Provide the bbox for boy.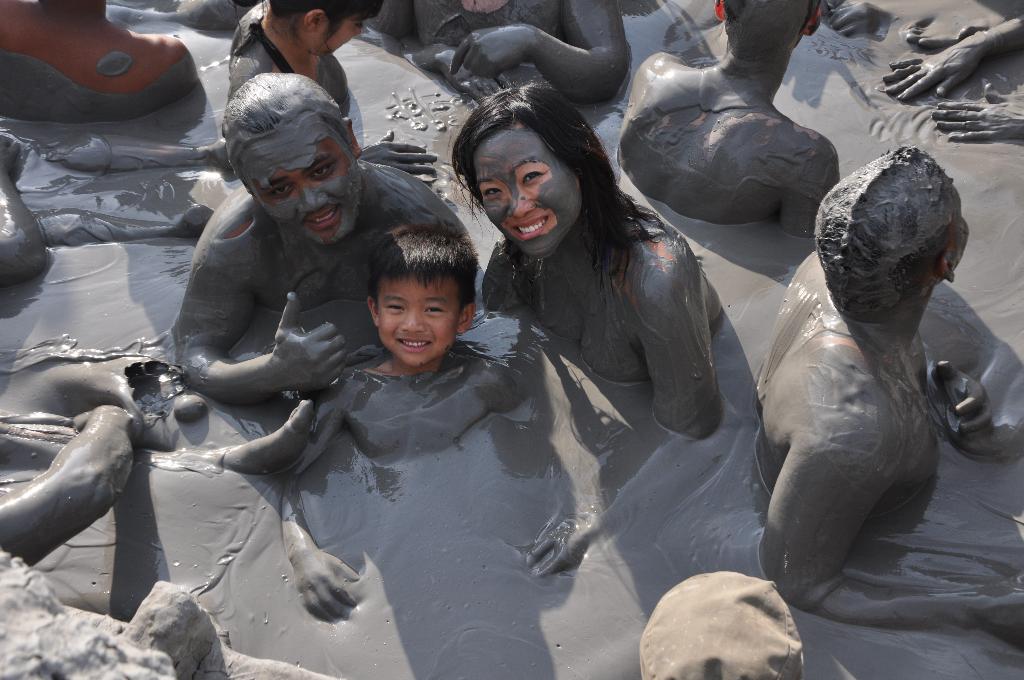
region(280, 214, 591, 628).
